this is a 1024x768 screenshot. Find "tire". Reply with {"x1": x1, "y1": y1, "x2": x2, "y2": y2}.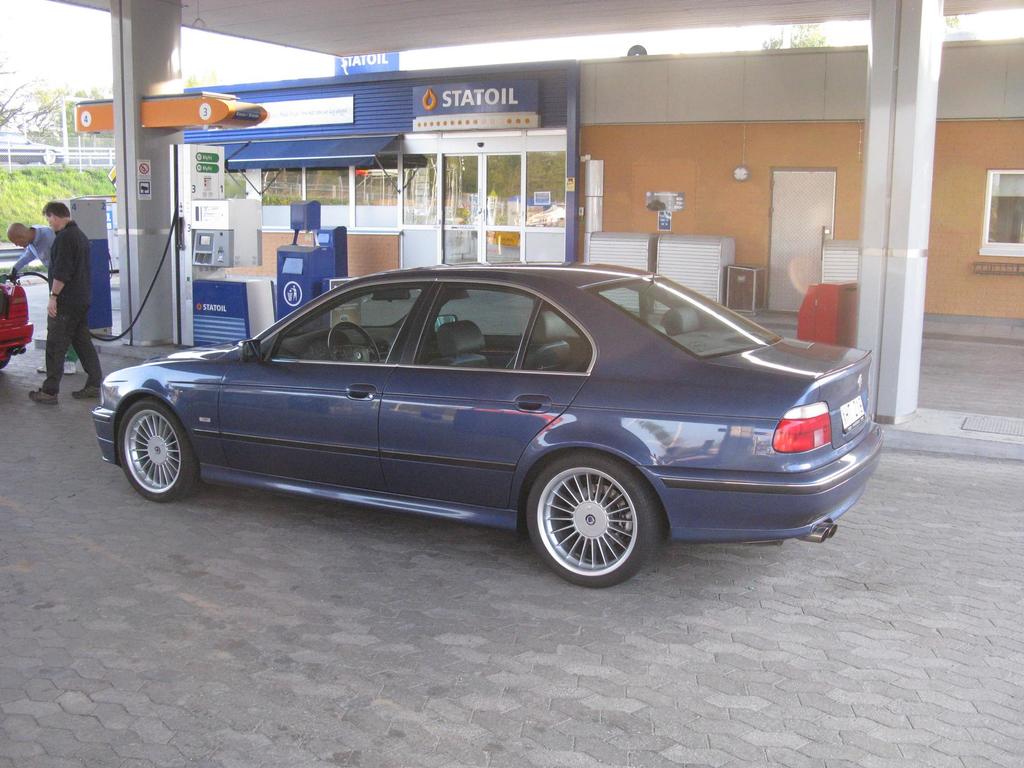
{"x1": 120, "y1": 397, "x2": 196, "y2": 500}.
